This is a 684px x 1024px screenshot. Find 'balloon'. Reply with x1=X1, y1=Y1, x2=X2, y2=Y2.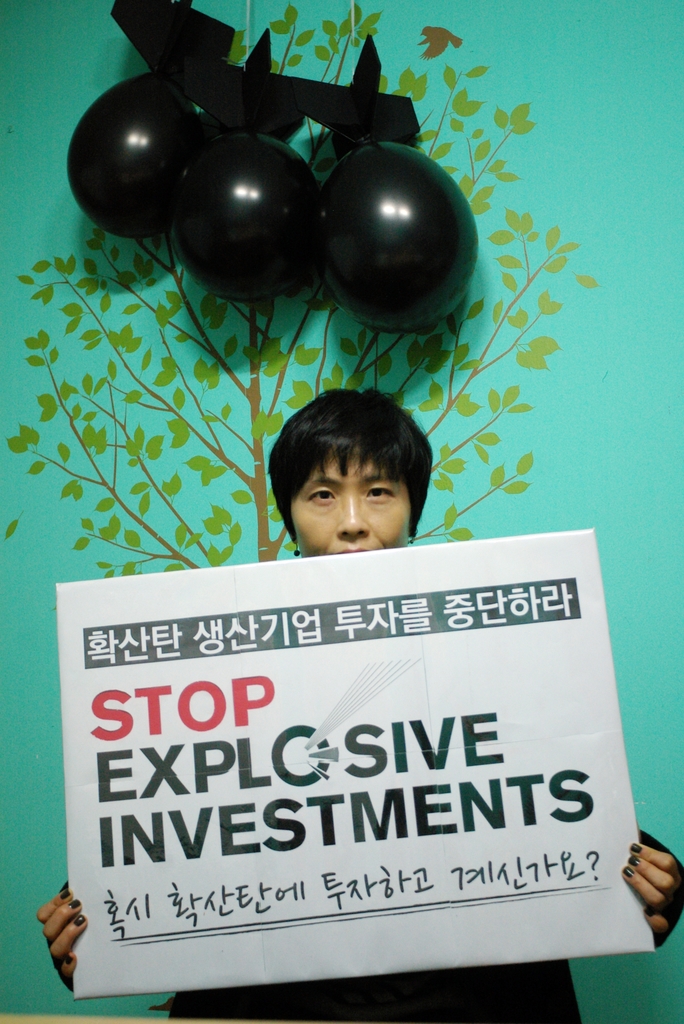
x1=60, y1=72, x2=205, y2=244.
